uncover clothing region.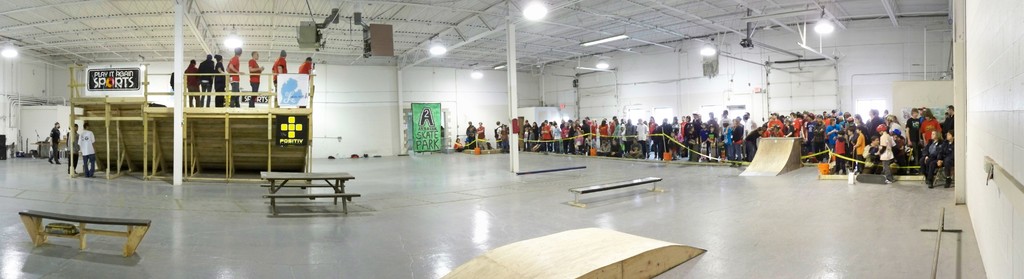
Uncovered: {"x1": 66, "y1": 130, "x2": 79, "y2": 174}.
